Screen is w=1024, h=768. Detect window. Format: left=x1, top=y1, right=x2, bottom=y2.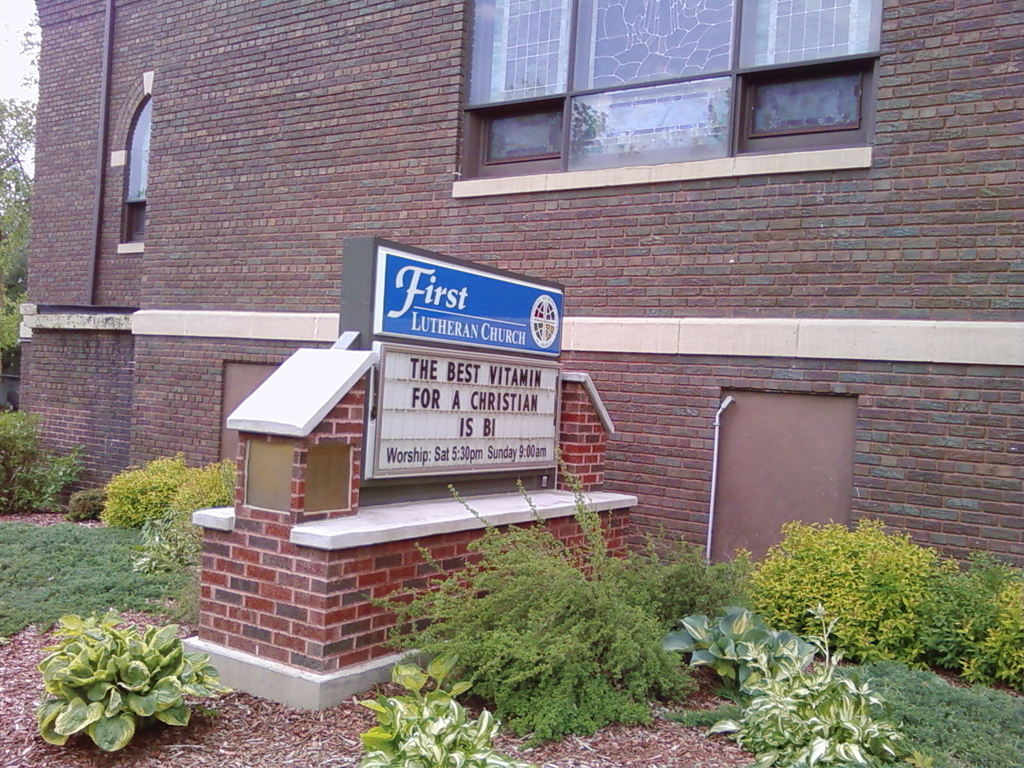
left=420, top=10, right=881, bottom=188.
